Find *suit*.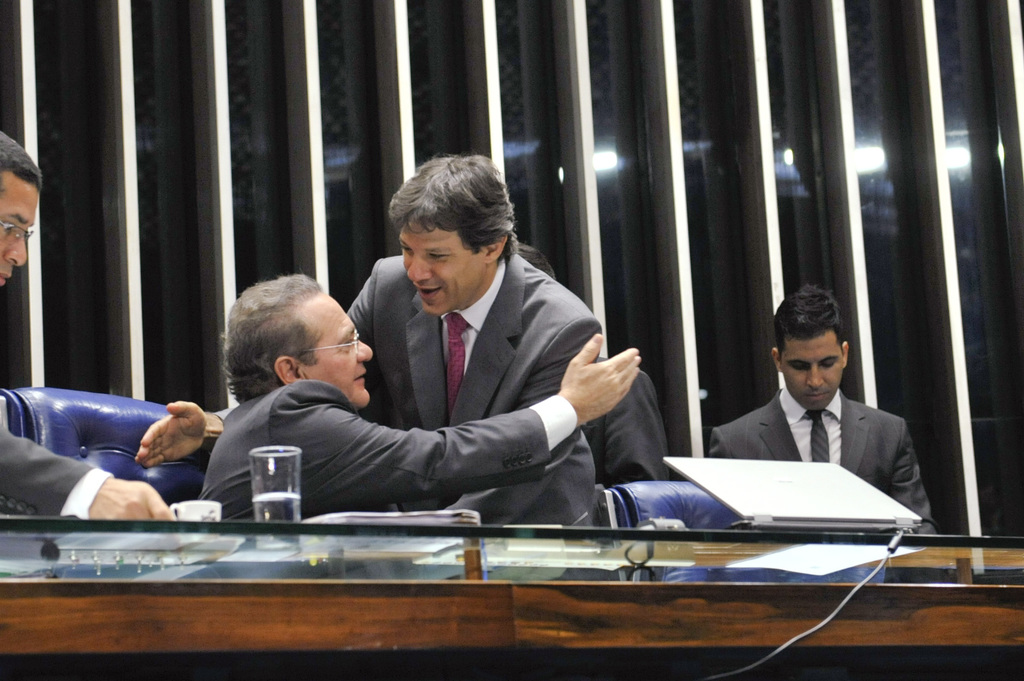
bbox=[0, 412, 116, 528].
